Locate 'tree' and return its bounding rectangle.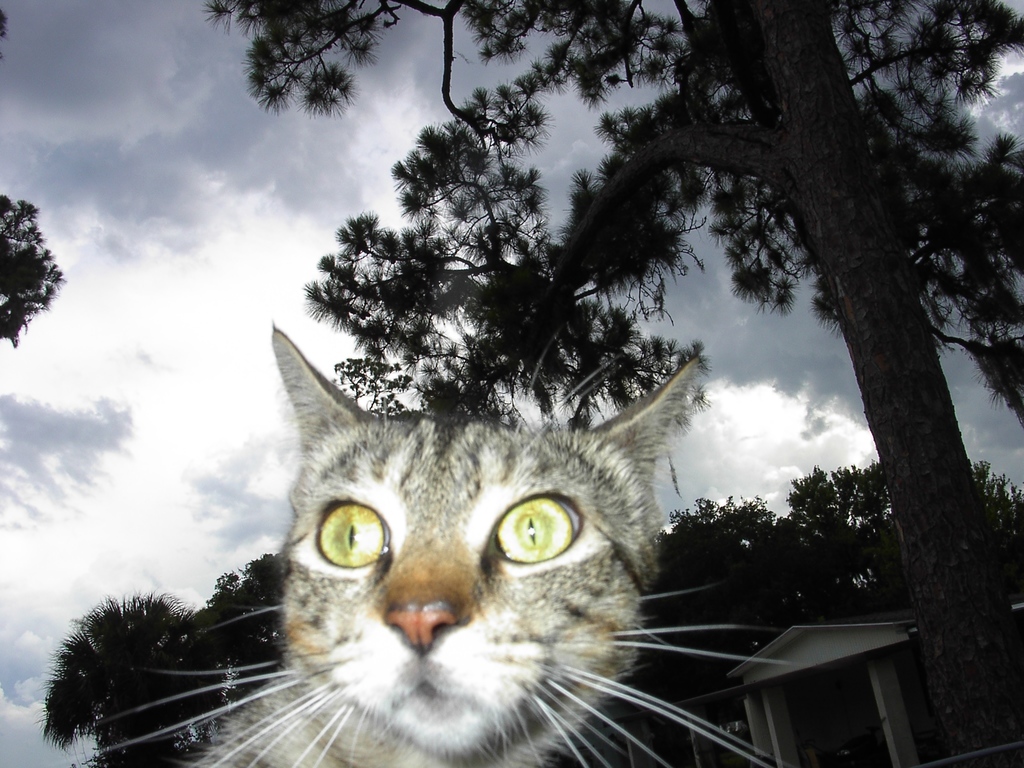
locate(197, 0, 1023, 751).
